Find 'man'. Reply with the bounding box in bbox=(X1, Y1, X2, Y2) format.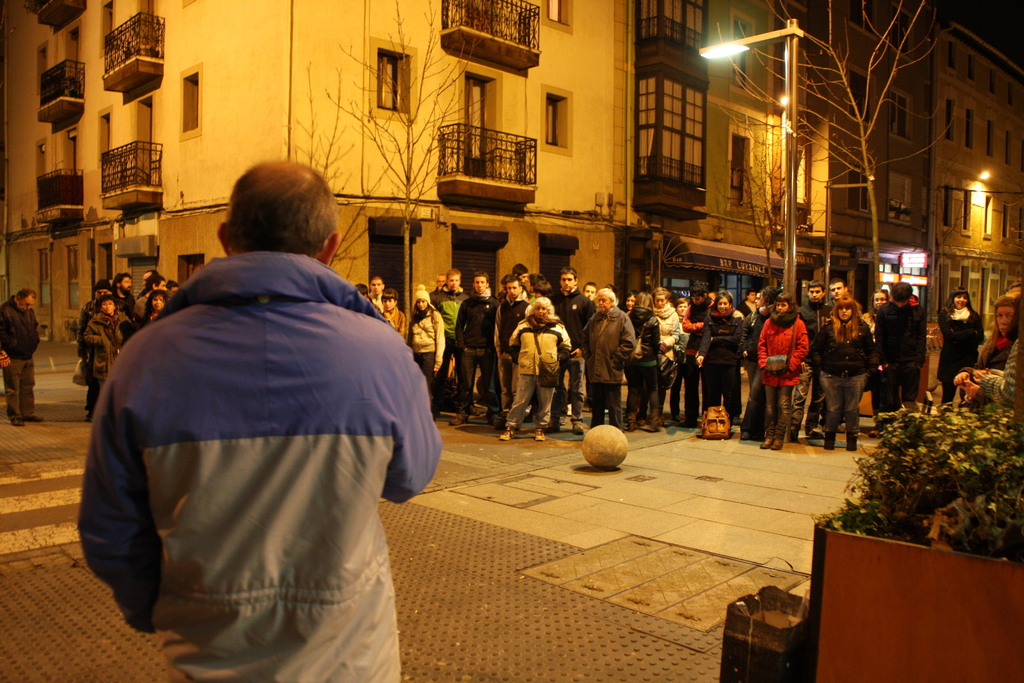
bbox=(0, 289, 45, 425).
